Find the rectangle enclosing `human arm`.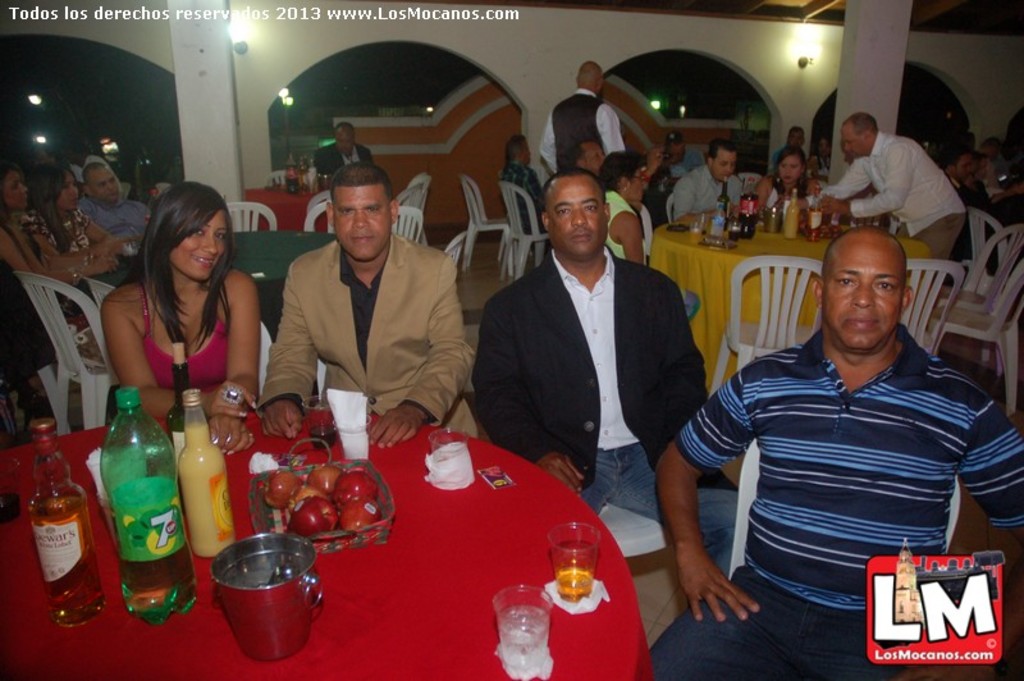
[260,282,332,443].
